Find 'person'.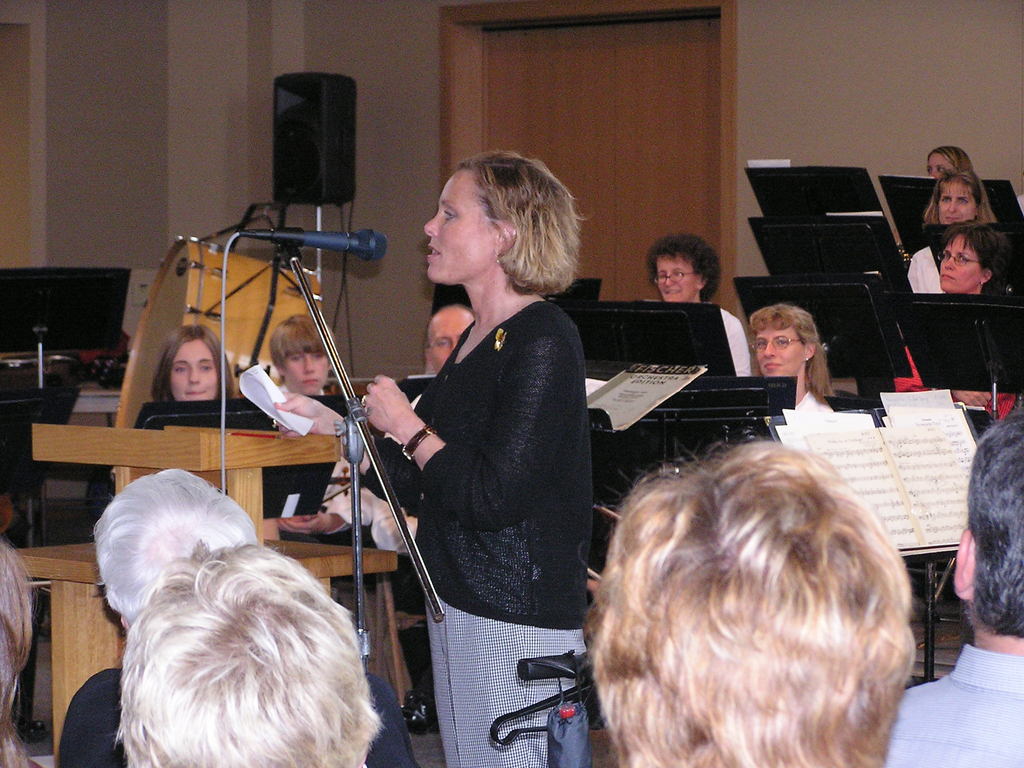
(265, 307, 344, 399).
